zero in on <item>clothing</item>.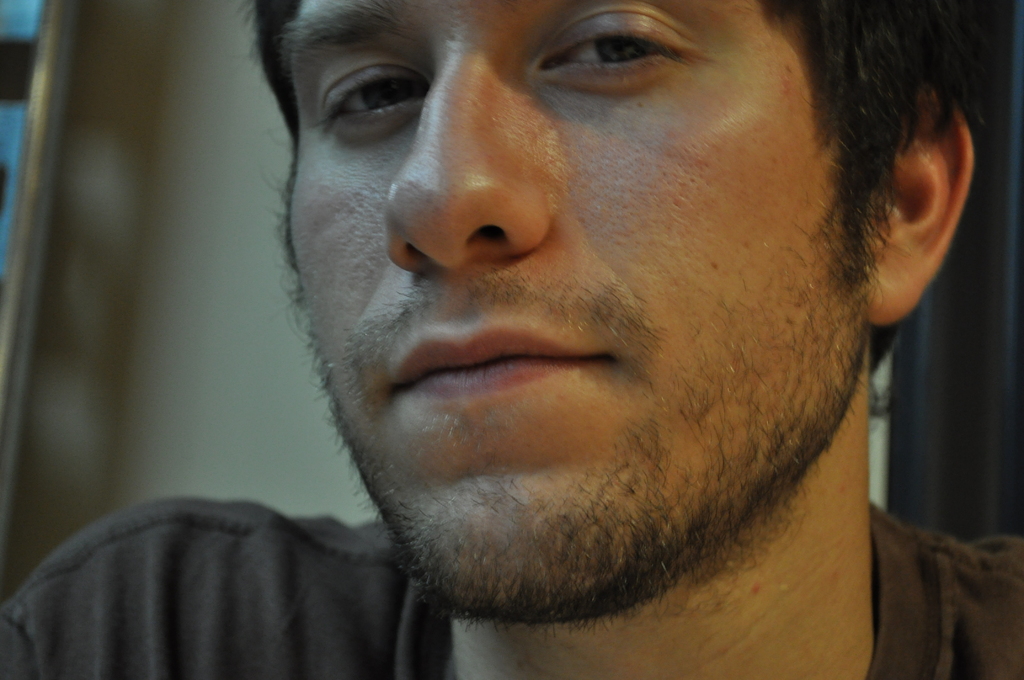
Zeroed in: region(0, 492, 1023, 679).
